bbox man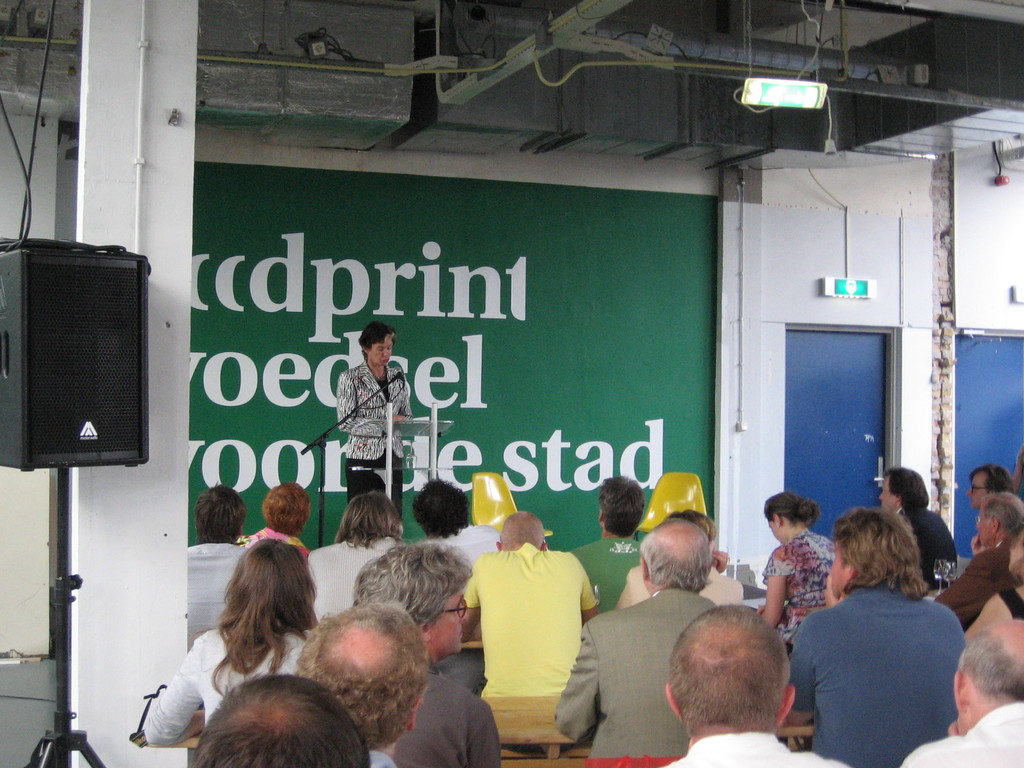
box(928, 493, 1023, 621)
